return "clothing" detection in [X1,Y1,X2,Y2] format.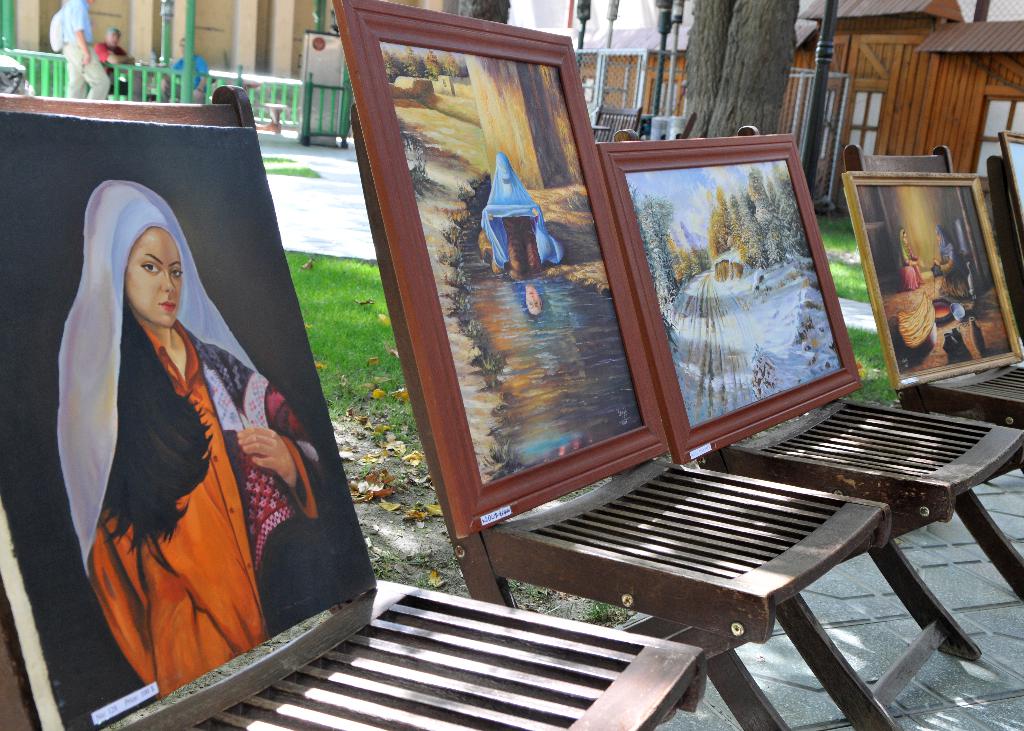
[894,221,982,352].
